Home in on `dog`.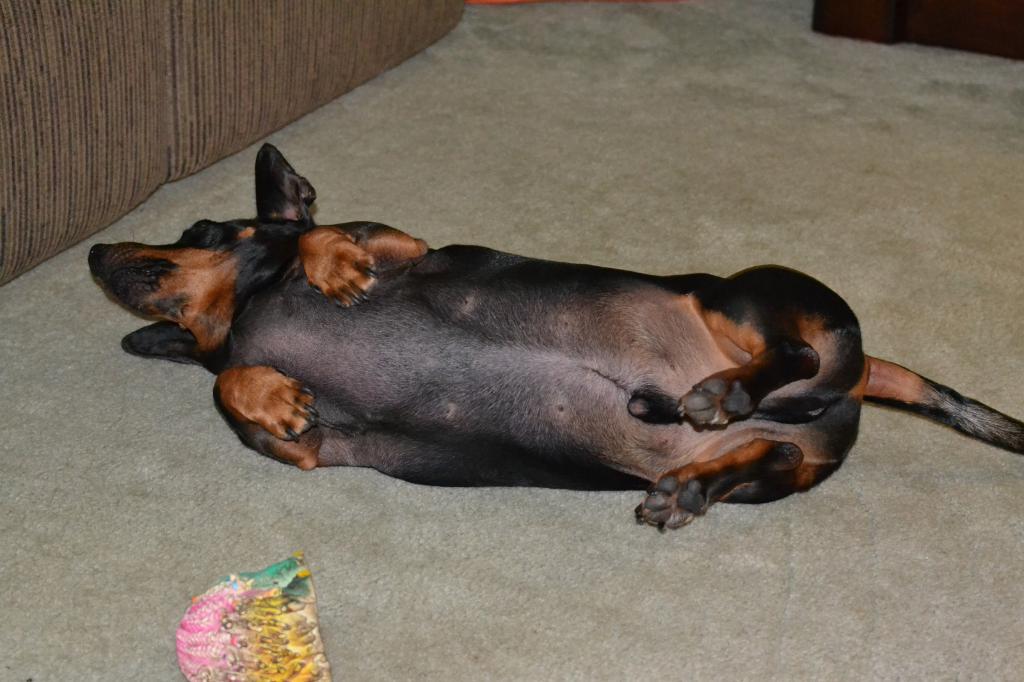
Homed in at (85, 143, 1023, 532).
